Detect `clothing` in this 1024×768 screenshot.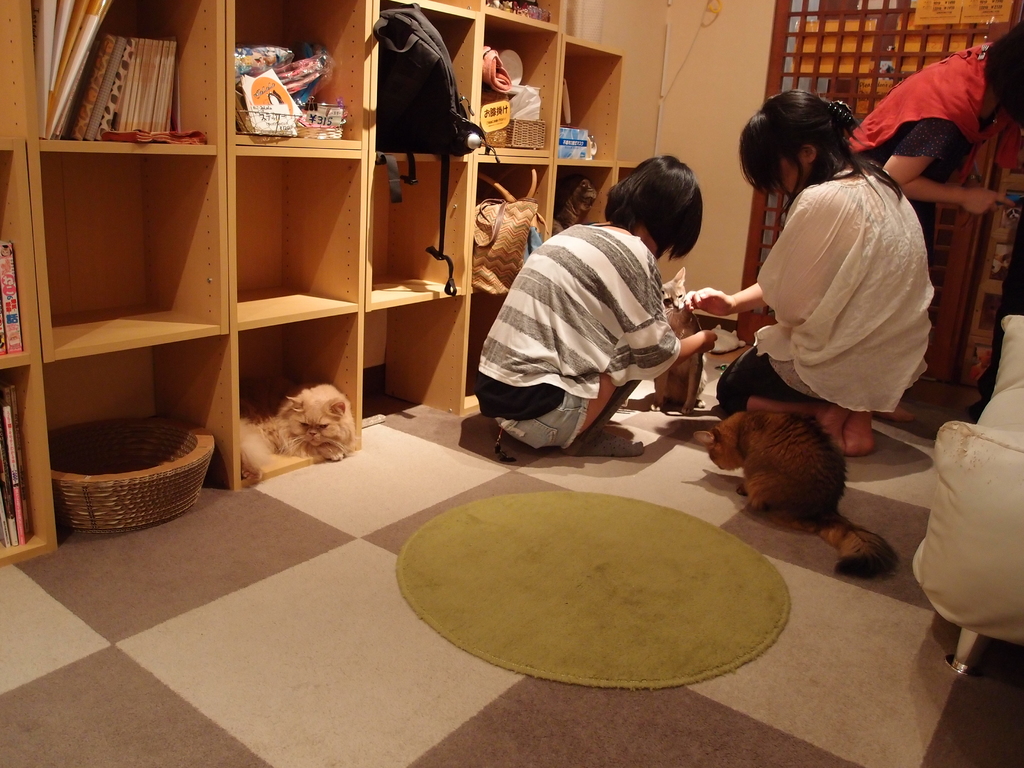
Detection: (477, 218, 680, 452).
